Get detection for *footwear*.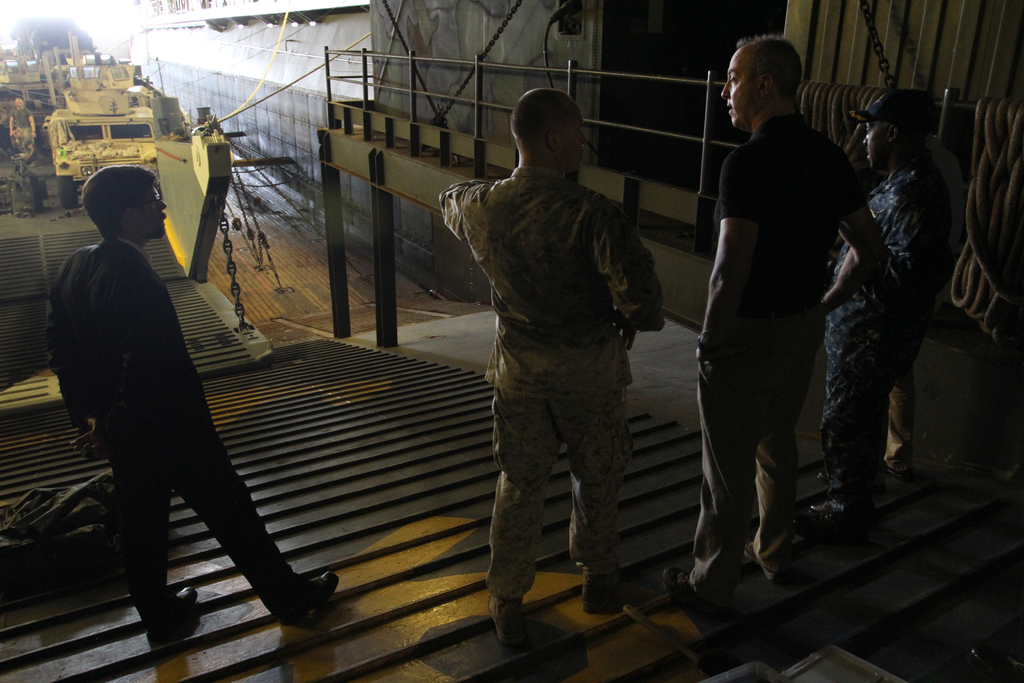
Detection: box=[750, 534, 787, 582].
